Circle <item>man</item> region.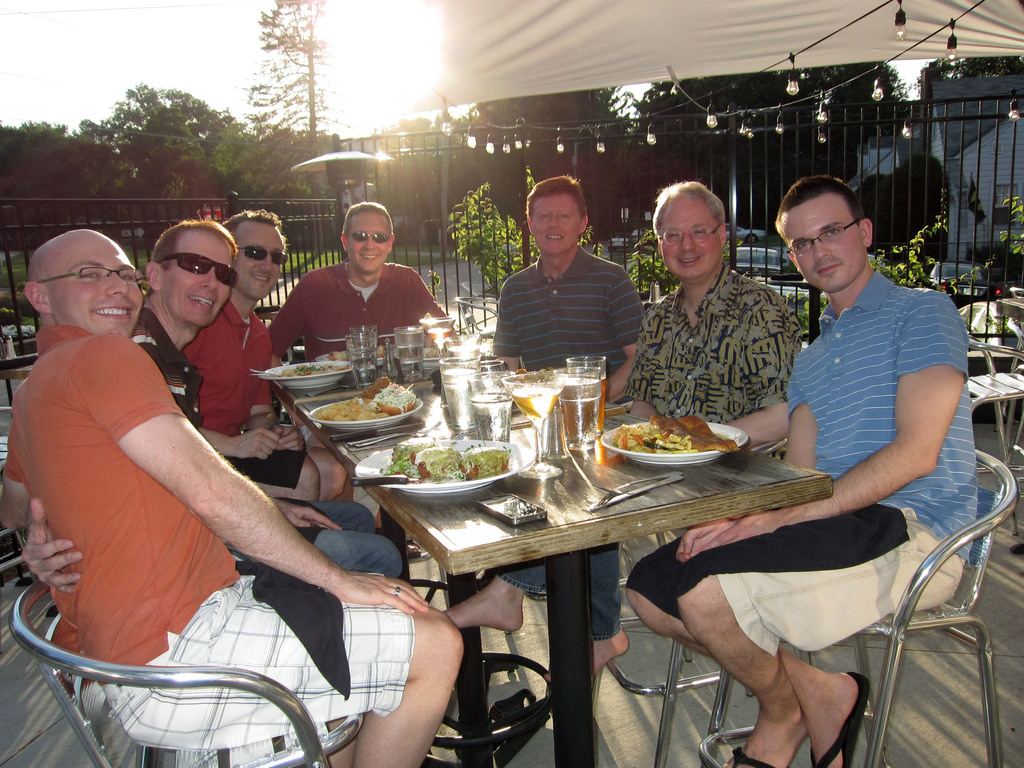
Region: box=[20, 218, 396, 586].
